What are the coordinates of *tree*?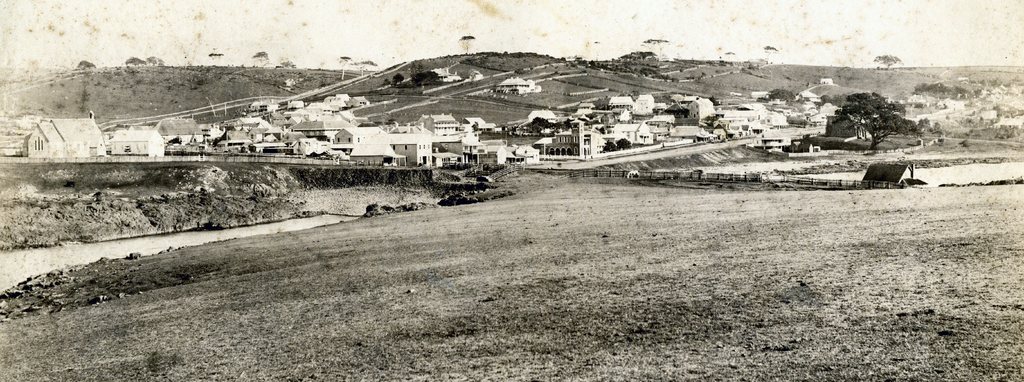
l=281, t=58, r=296, b=71.
